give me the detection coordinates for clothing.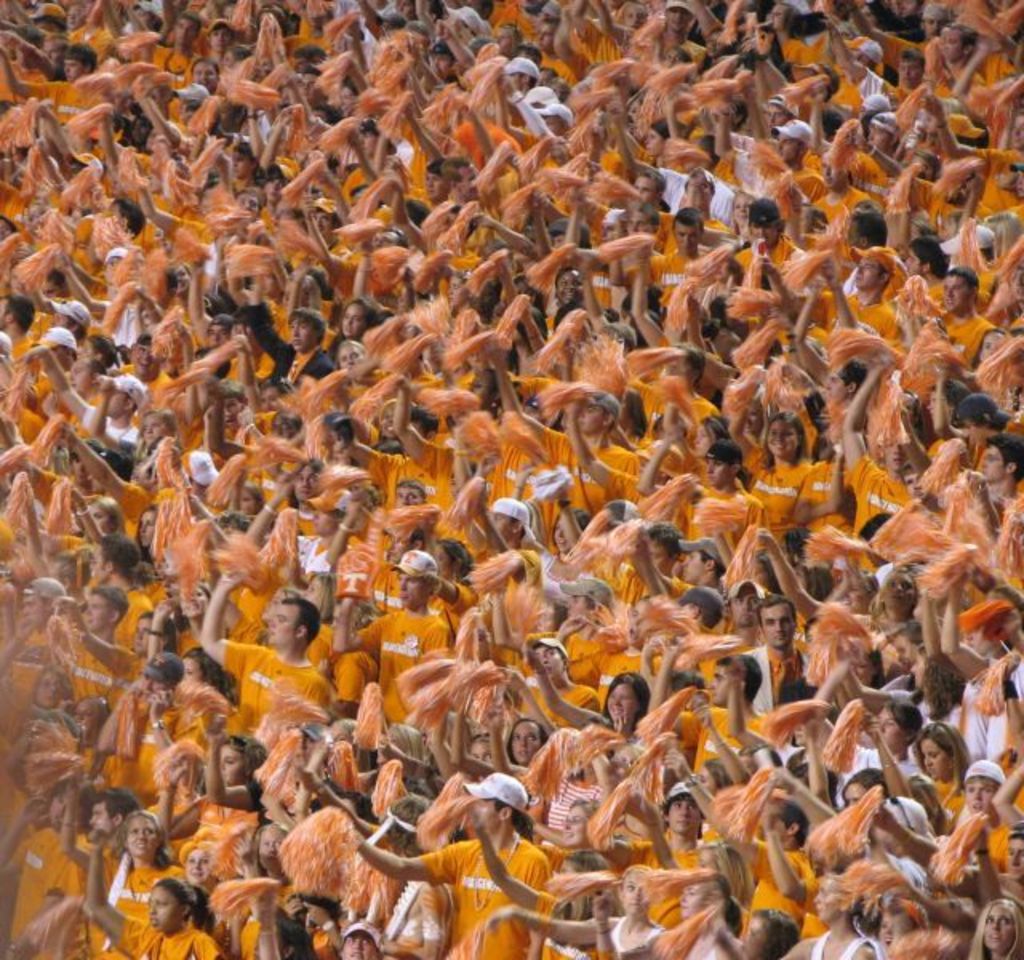
<bbox>478, 170, 525, 214</bbox>.
